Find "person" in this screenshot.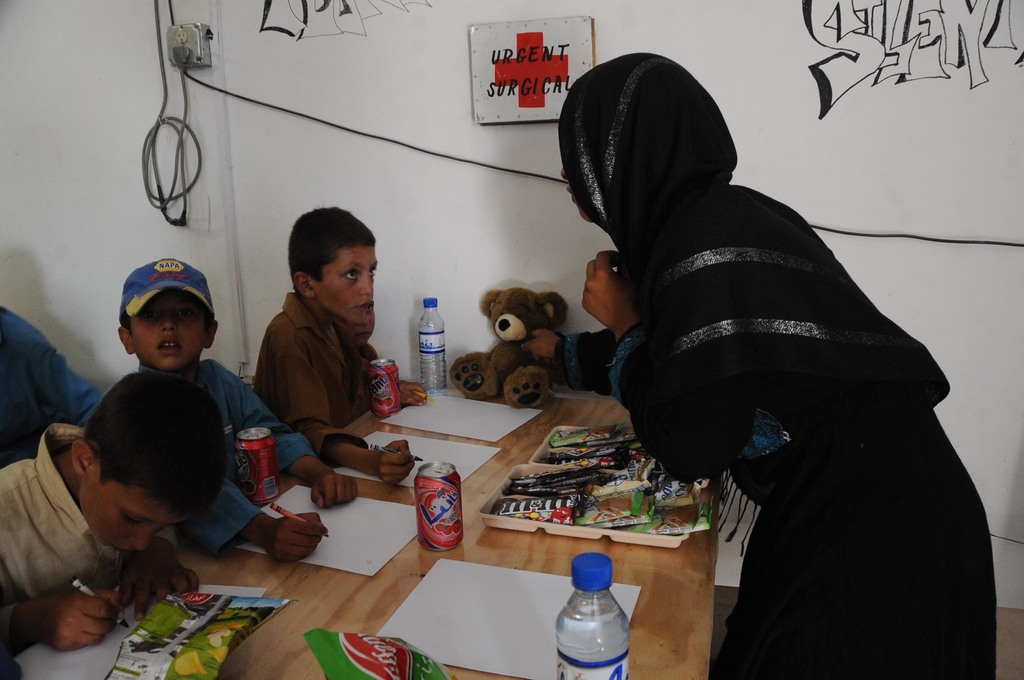
The bounding box for "person" is region(0, 367, 225, 655).
